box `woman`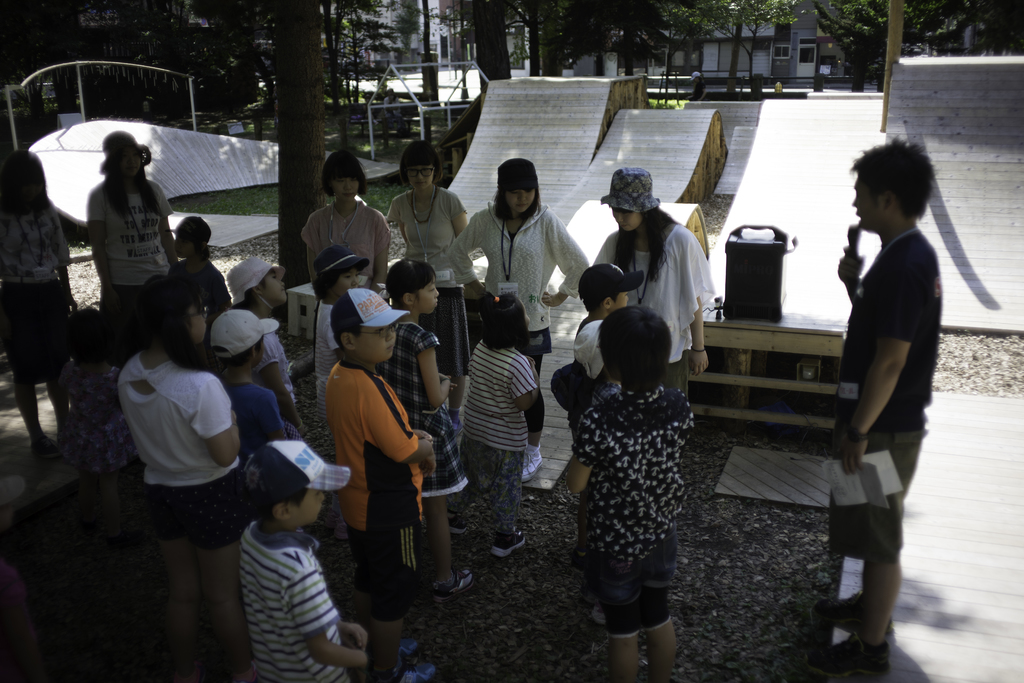
region(1, 149, 87, 484)
